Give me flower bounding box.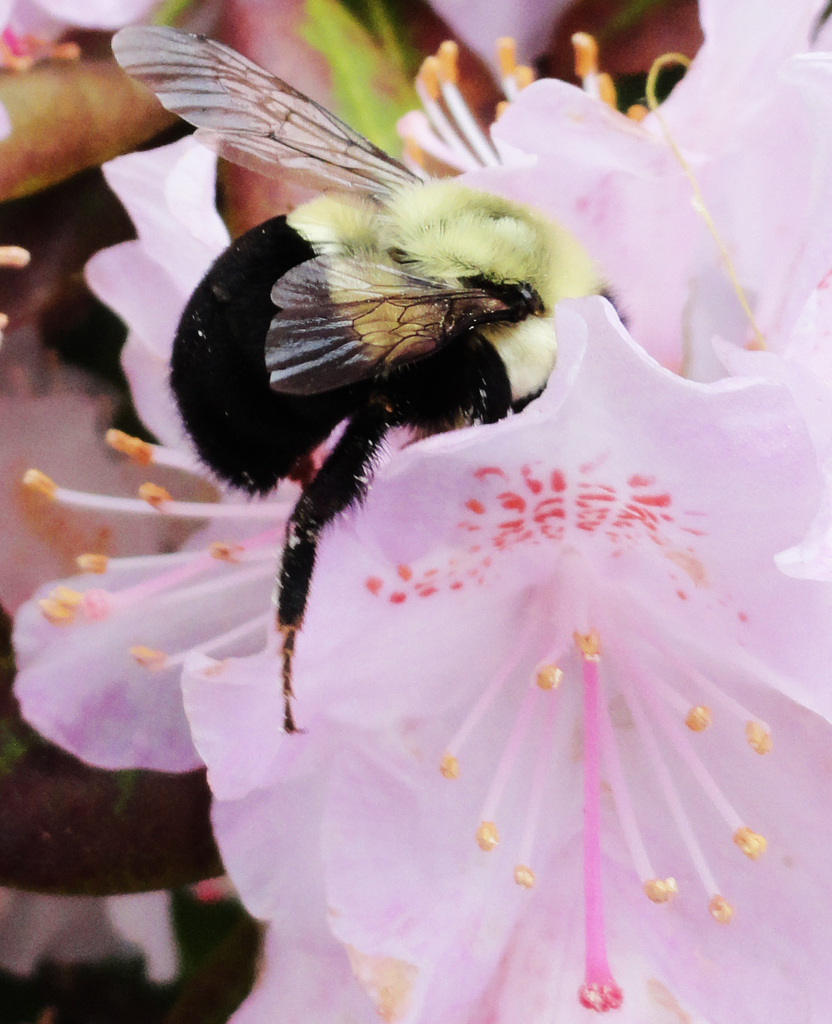
region(0, 0, 831, 1023).
